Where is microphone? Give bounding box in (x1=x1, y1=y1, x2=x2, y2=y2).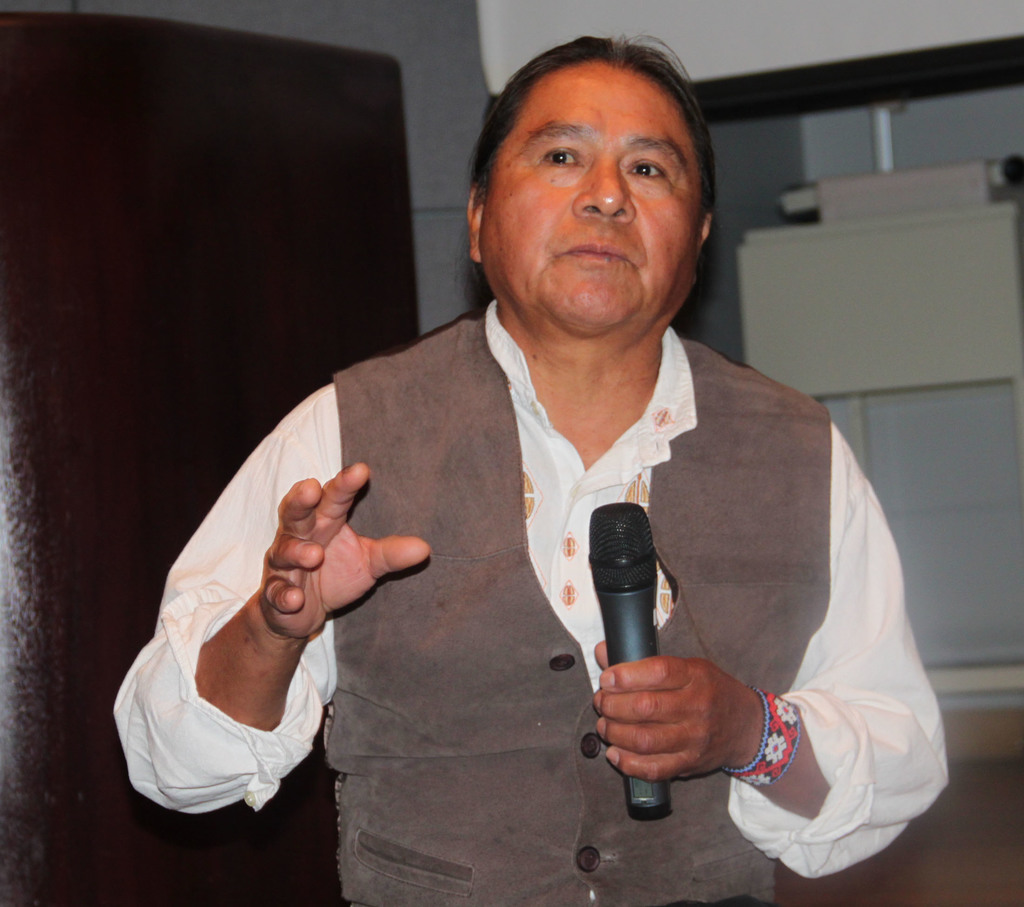
(x1=586, y1=497, x2=673, y2=821).
